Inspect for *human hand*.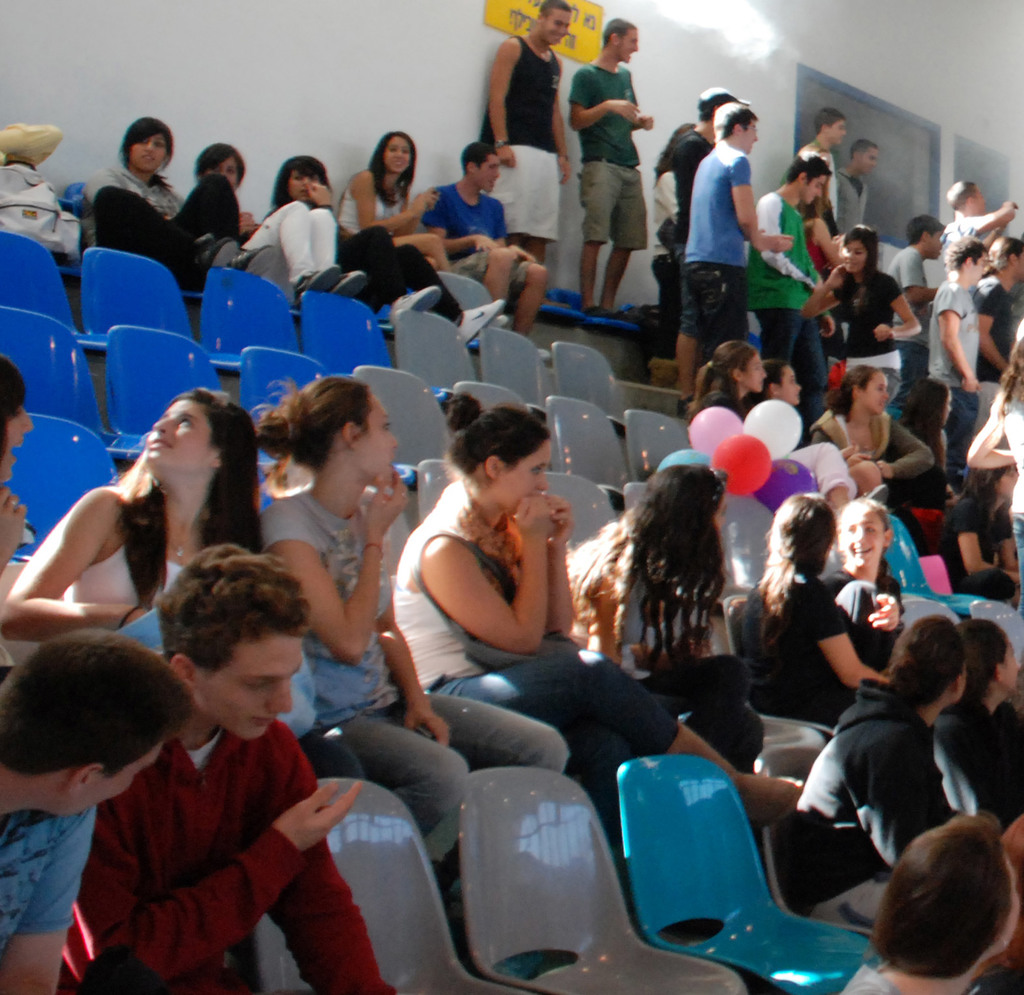
Inspection: l=542, t=491, r=576, b=550.
